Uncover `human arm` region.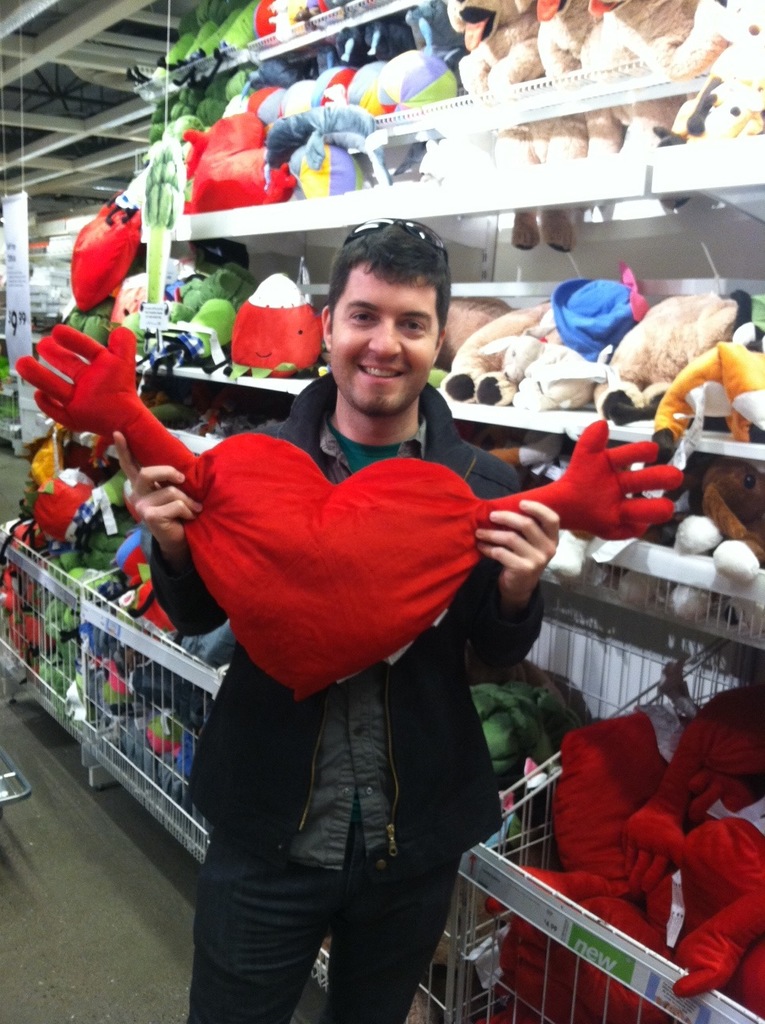
Uncovered: rect(104, 431, 261, 660).
